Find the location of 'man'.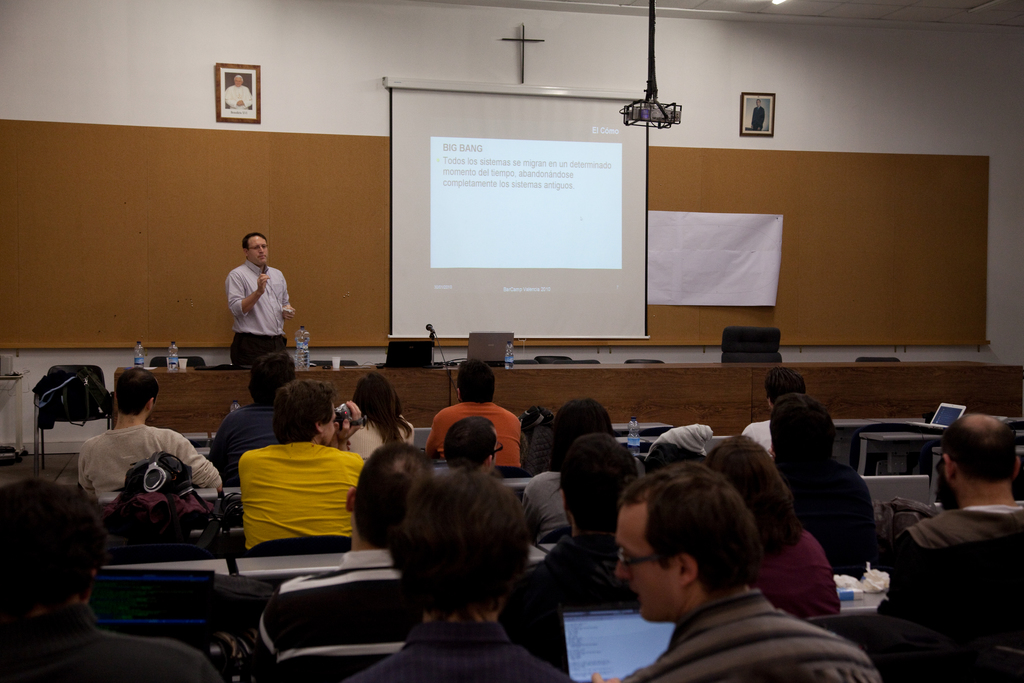
Location: <box>744,365,806,448</box>.
